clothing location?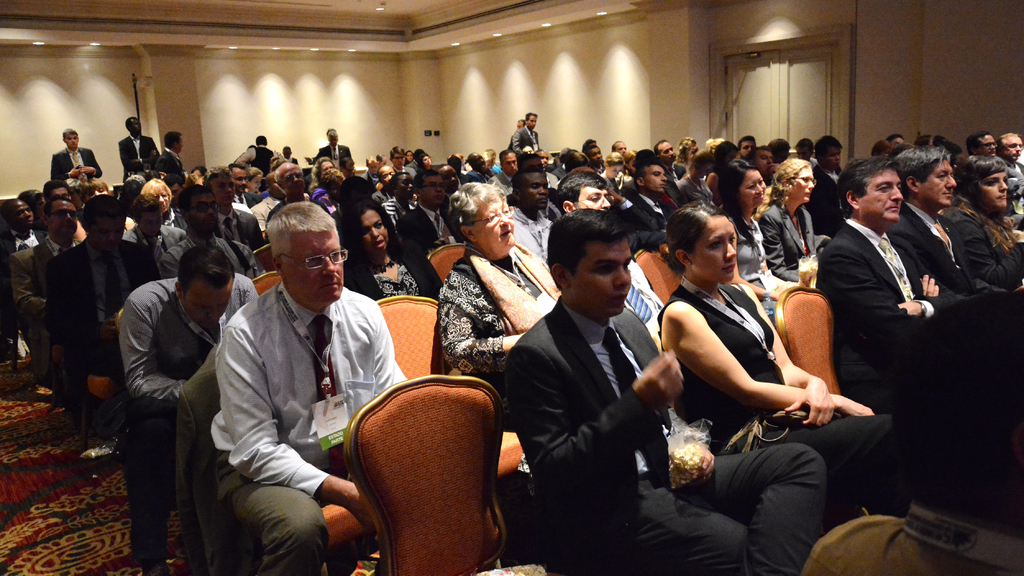
bbox=(159, 236, 261, 275)
